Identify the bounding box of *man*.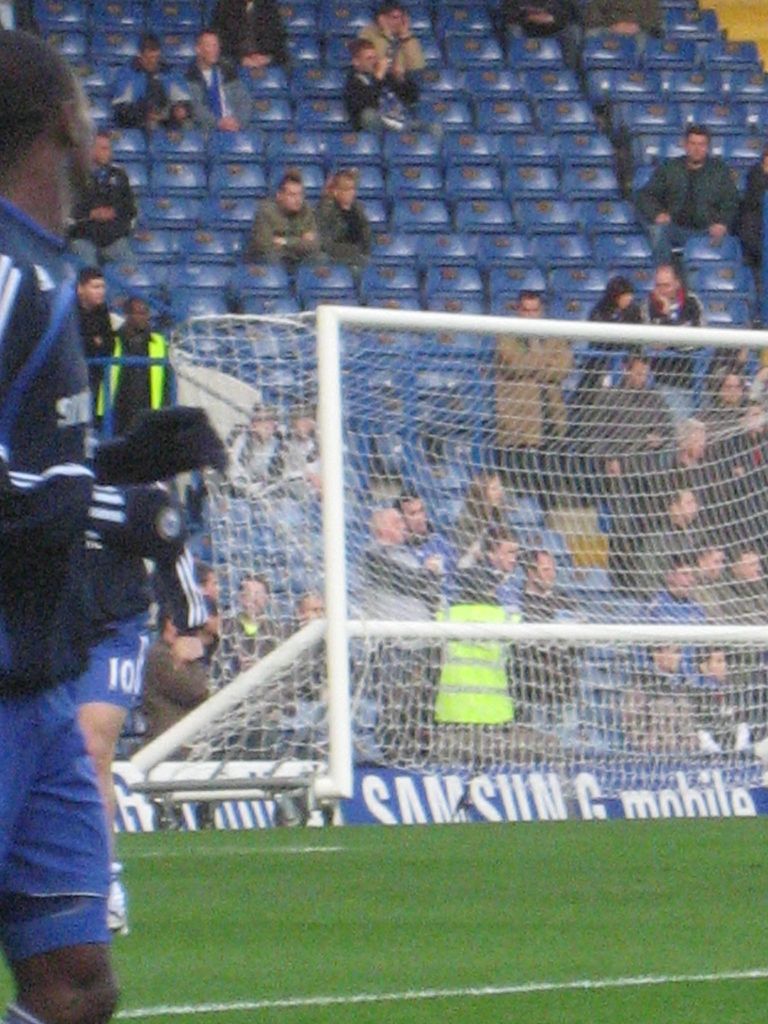
<box>0,33,133,1014</box>.
